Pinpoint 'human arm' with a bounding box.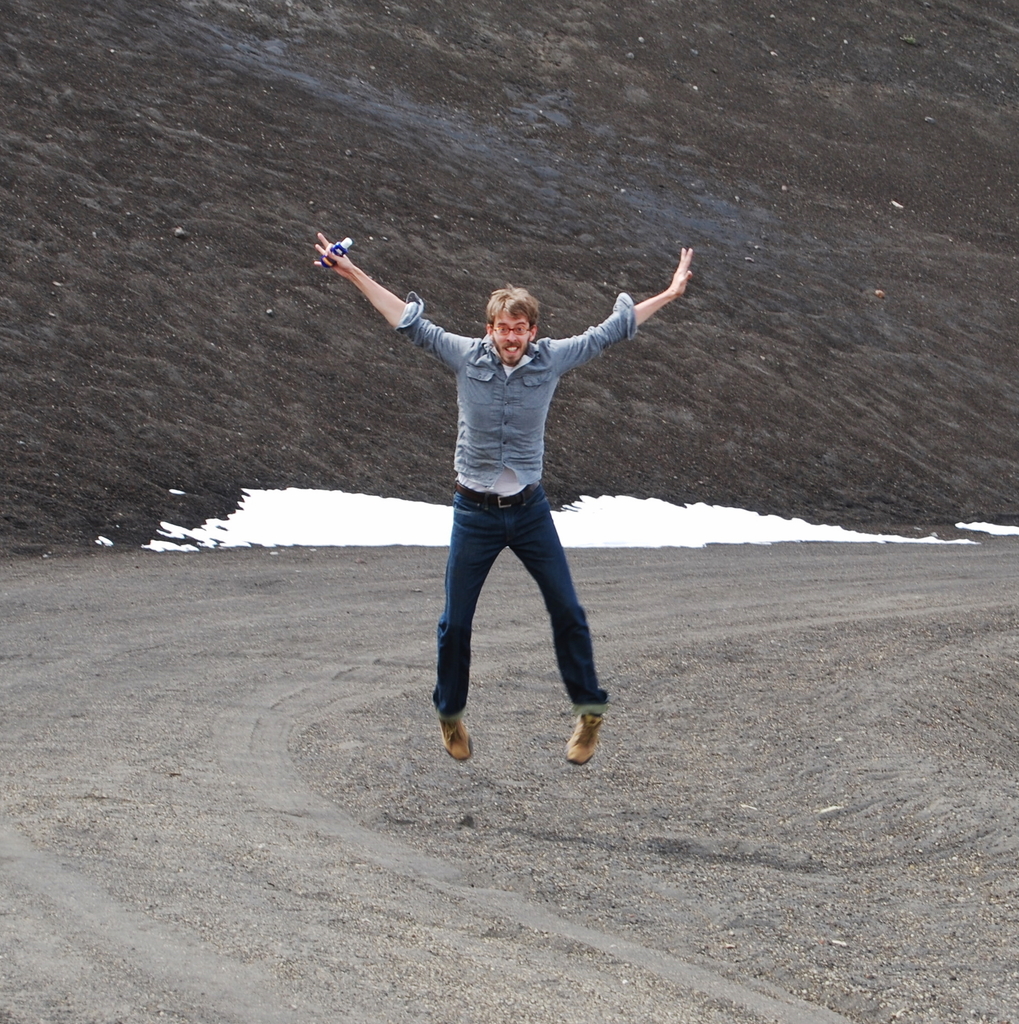
locate(333, 232, 440, 374).
